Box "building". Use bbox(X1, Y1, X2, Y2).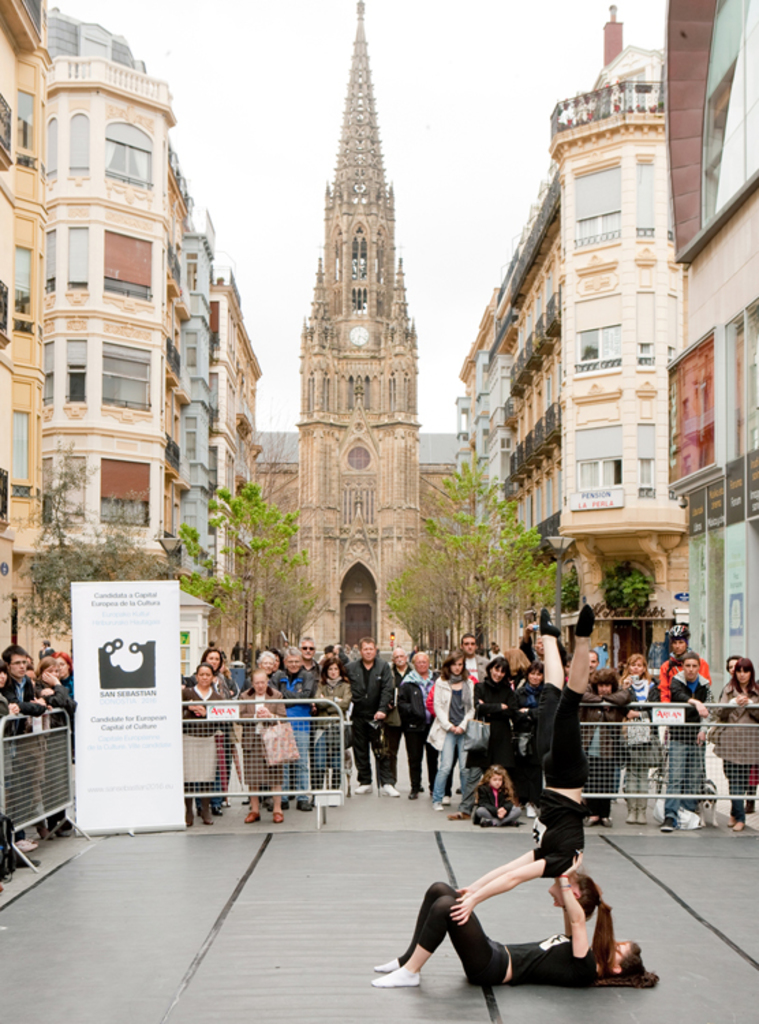
bbox(257, 1, 478, 669).
